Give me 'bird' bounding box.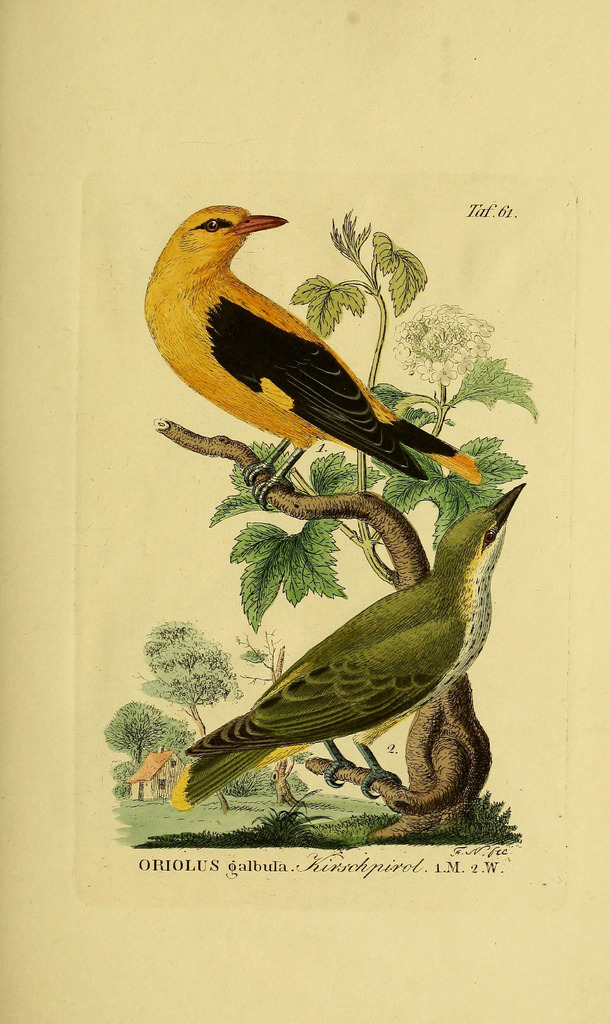
bbox=[164, 480, 527, 812].
